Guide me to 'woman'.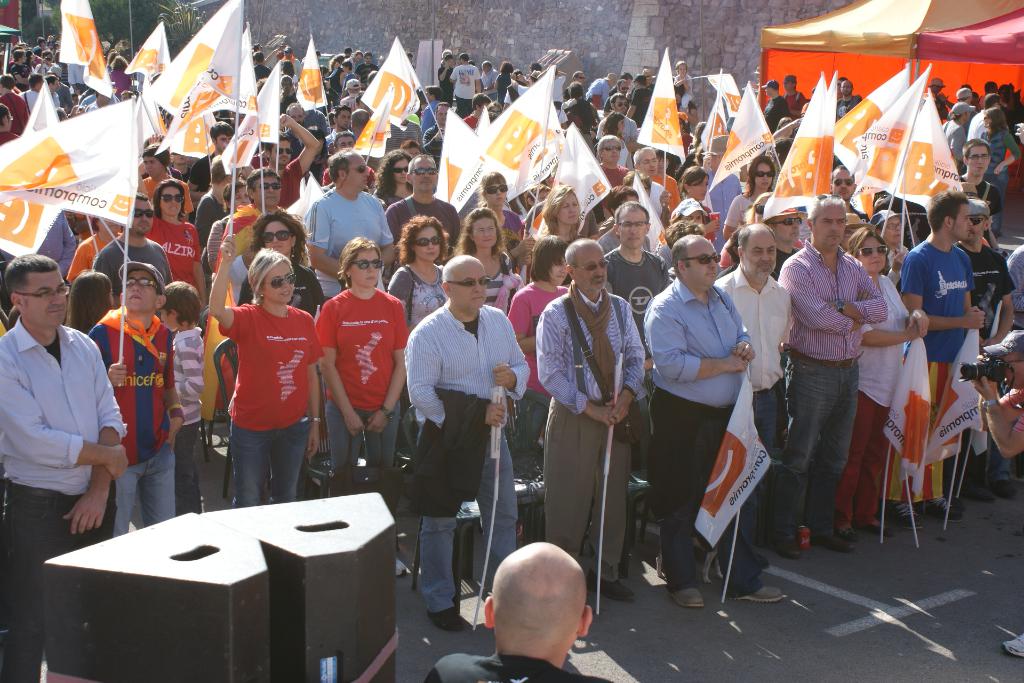
Guidance: {"left": 679, "top": 163, "right": 721, "bottom": 249}.
